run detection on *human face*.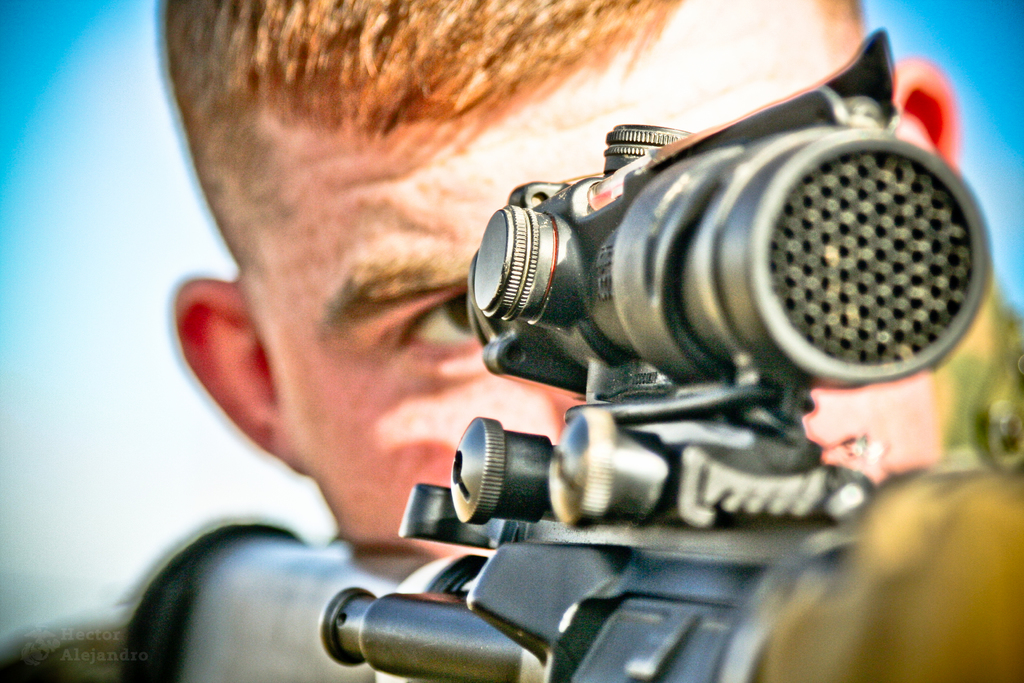
Result: (x1=237, y1=1, x2=902, y2=558).
